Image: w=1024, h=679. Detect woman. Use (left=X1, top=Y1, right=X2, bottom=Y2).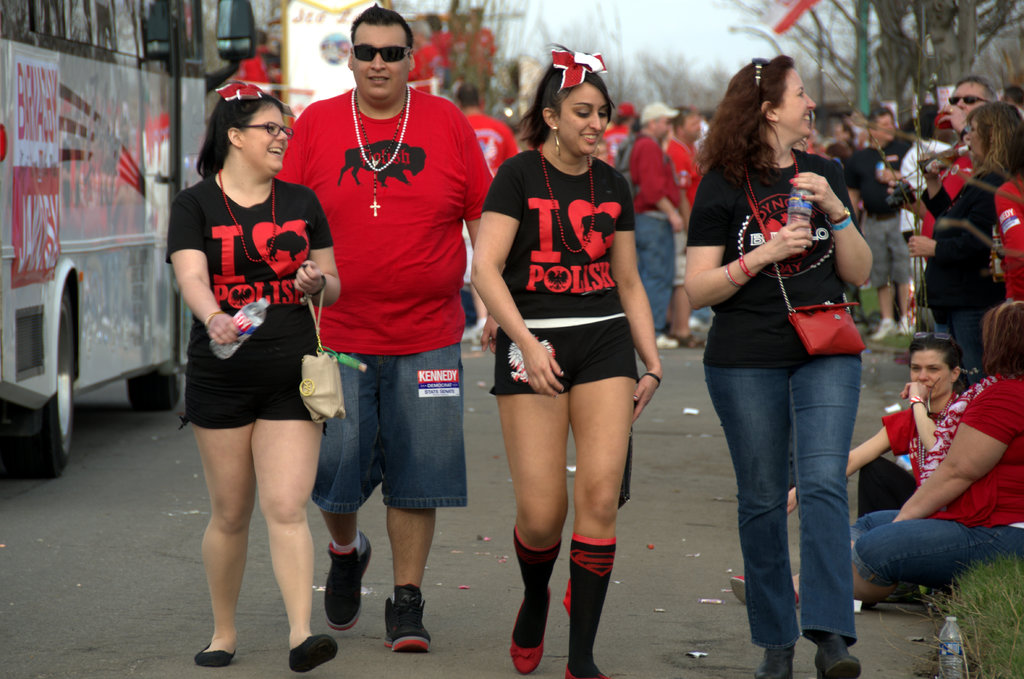
(left=462, top=42, right=668, bottom=678).
